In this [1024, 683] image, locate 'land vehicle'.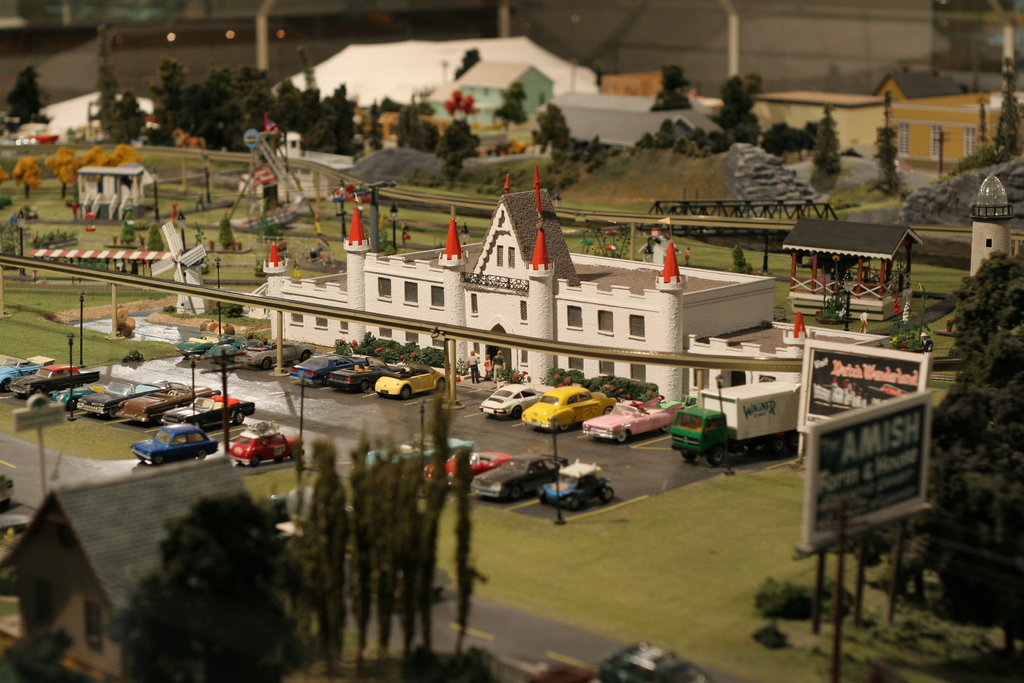
Bounding box: bbox=[520, 384, 620, 432].
